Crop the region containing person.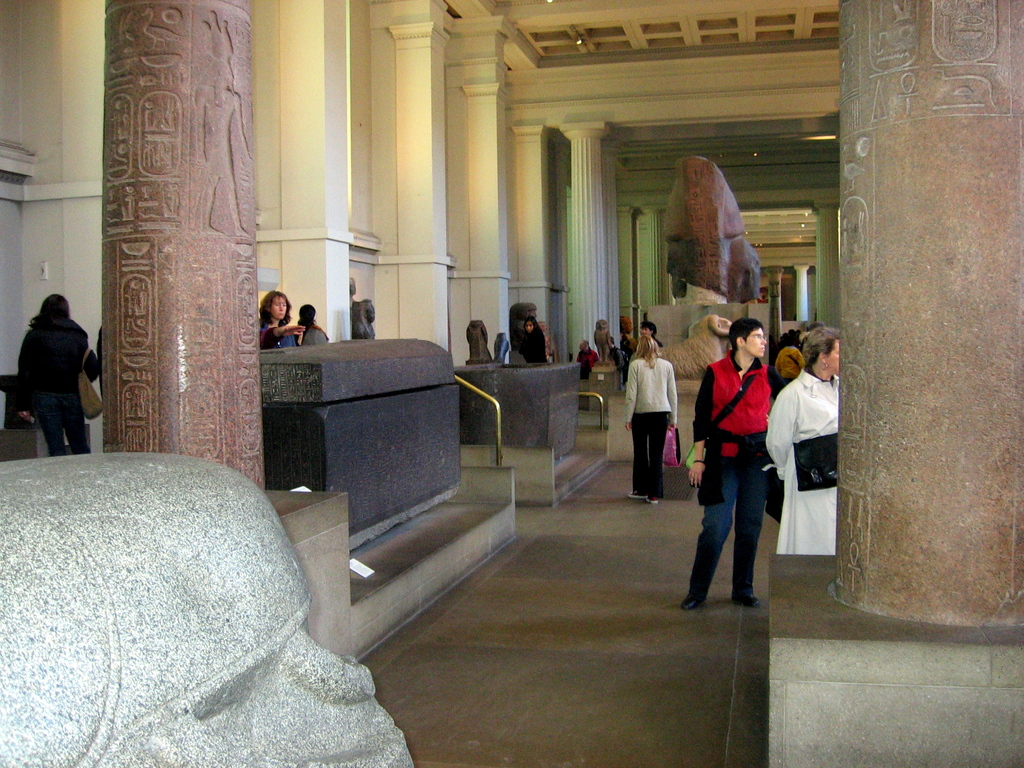
Crop region: [639,321,663,347].
